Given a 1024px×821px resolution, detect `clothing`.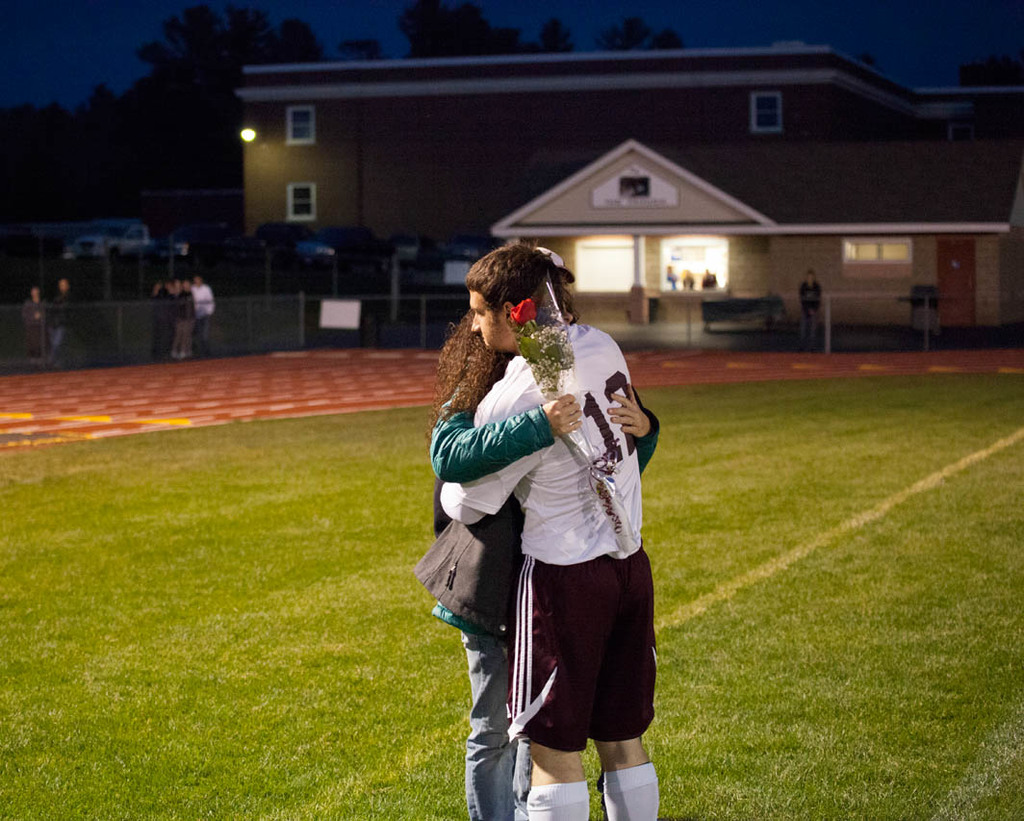
191, 283, 214, 351.
